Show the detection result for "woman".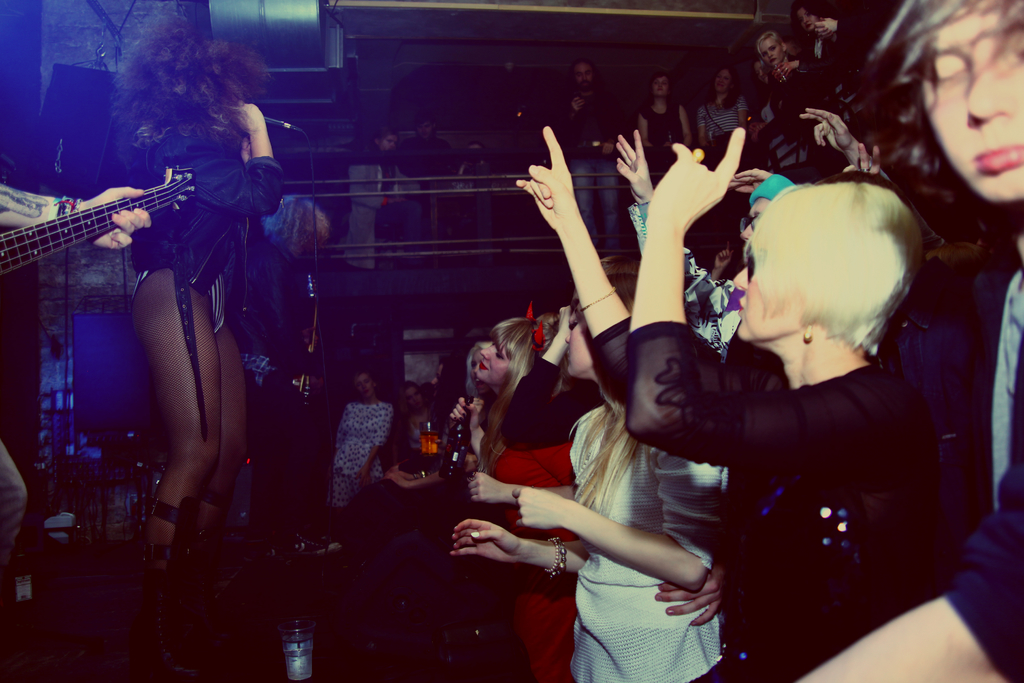
region(396, 381, 447, 458).
